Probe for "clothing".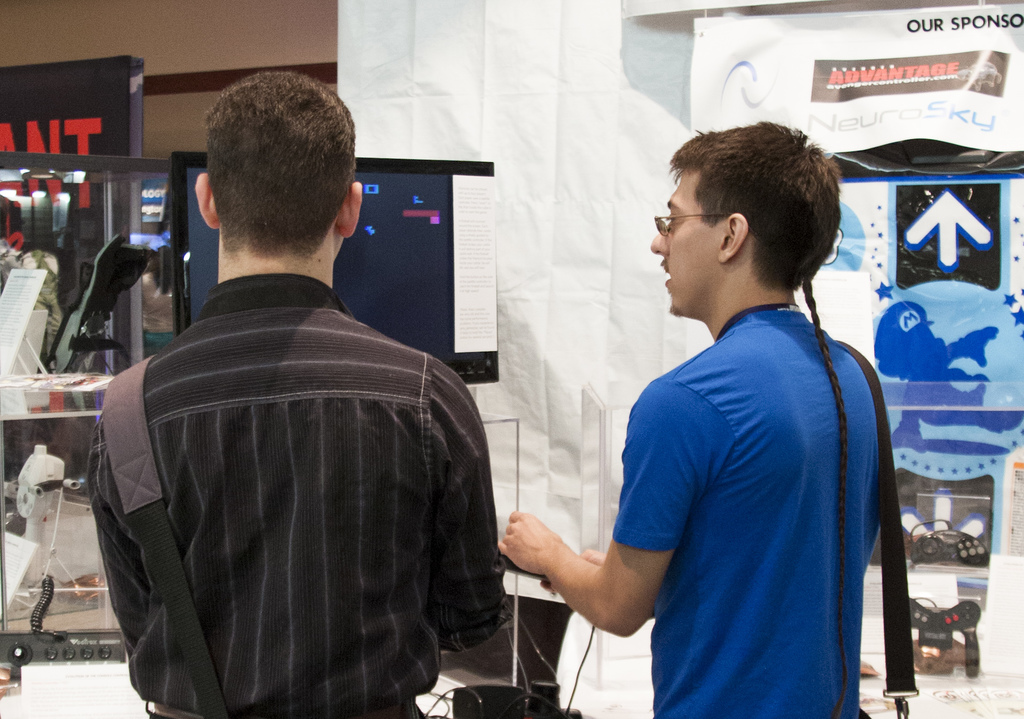
Probe result: 88 231 492 718.
